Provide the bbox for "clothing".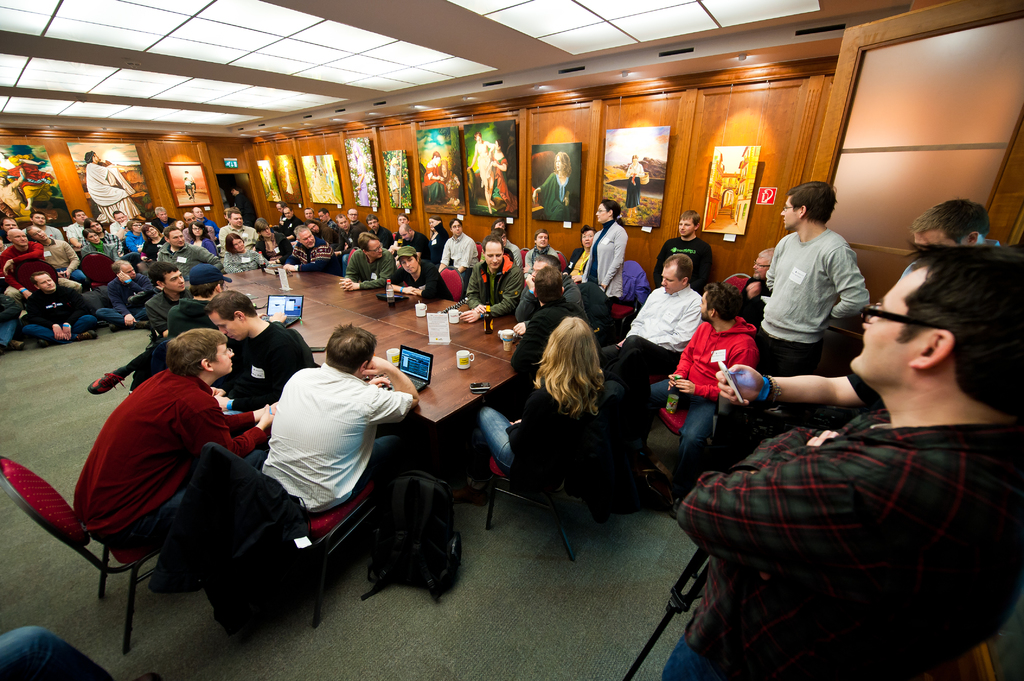
box=[73, 367, 271, 549].
